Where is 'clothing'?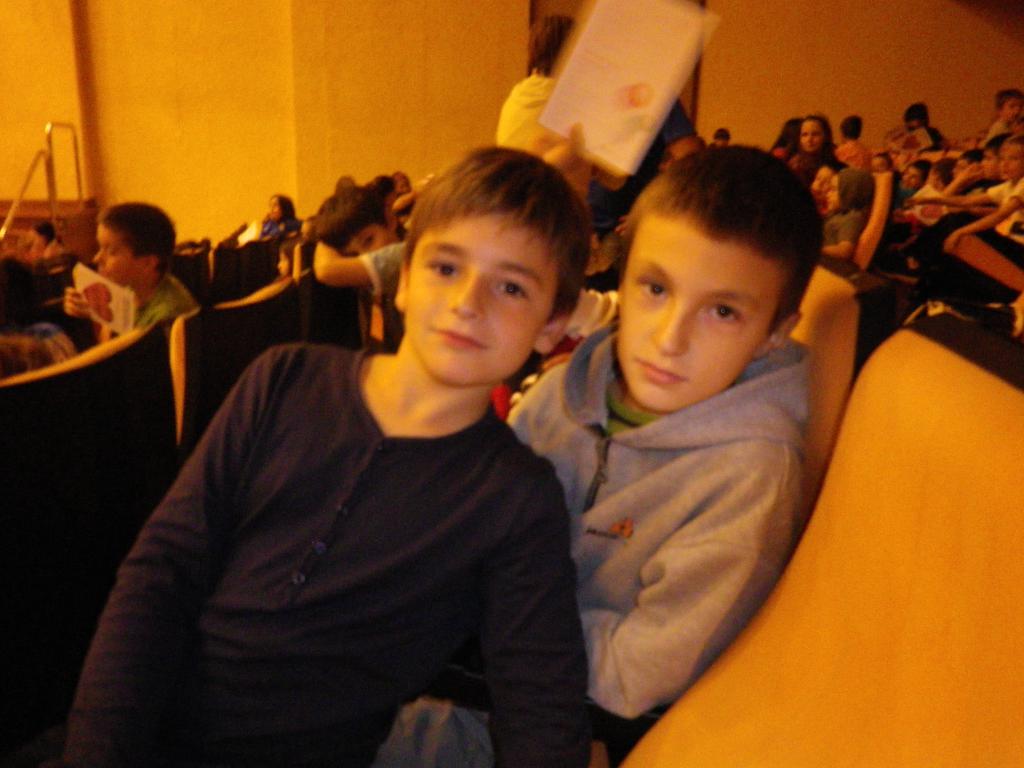
region(358, 235, 412, 337).
